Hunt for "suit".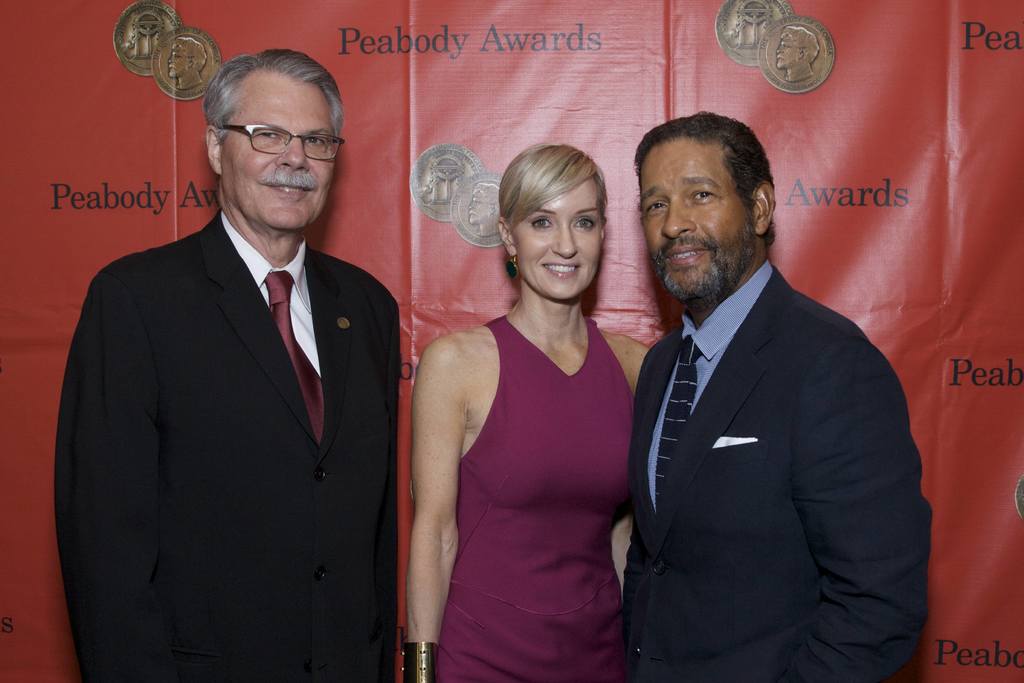
Hunted down at <region>632, 260, 934, 680</region>.
